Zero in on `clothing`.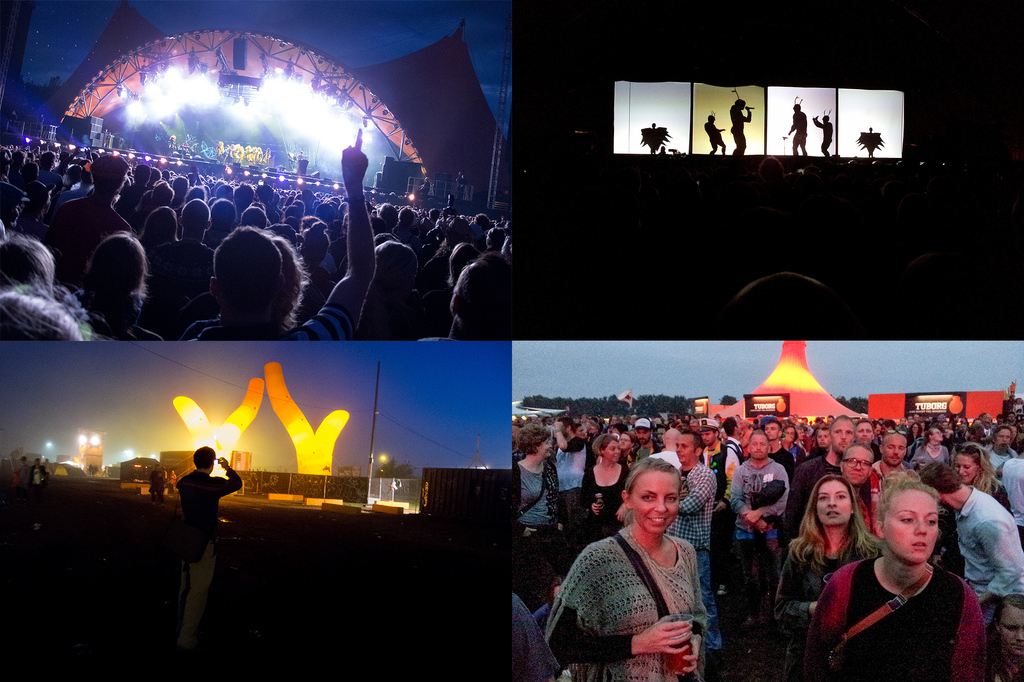
Zeroed in: Rect(774, 530, 888, 681).
